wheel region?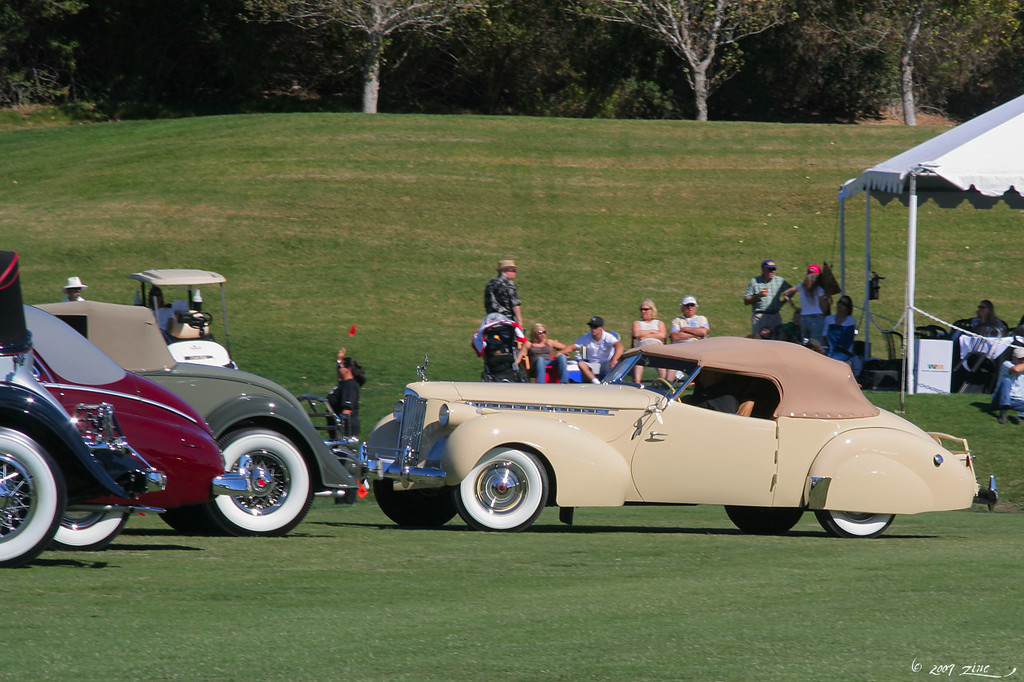
202/424/314/536
